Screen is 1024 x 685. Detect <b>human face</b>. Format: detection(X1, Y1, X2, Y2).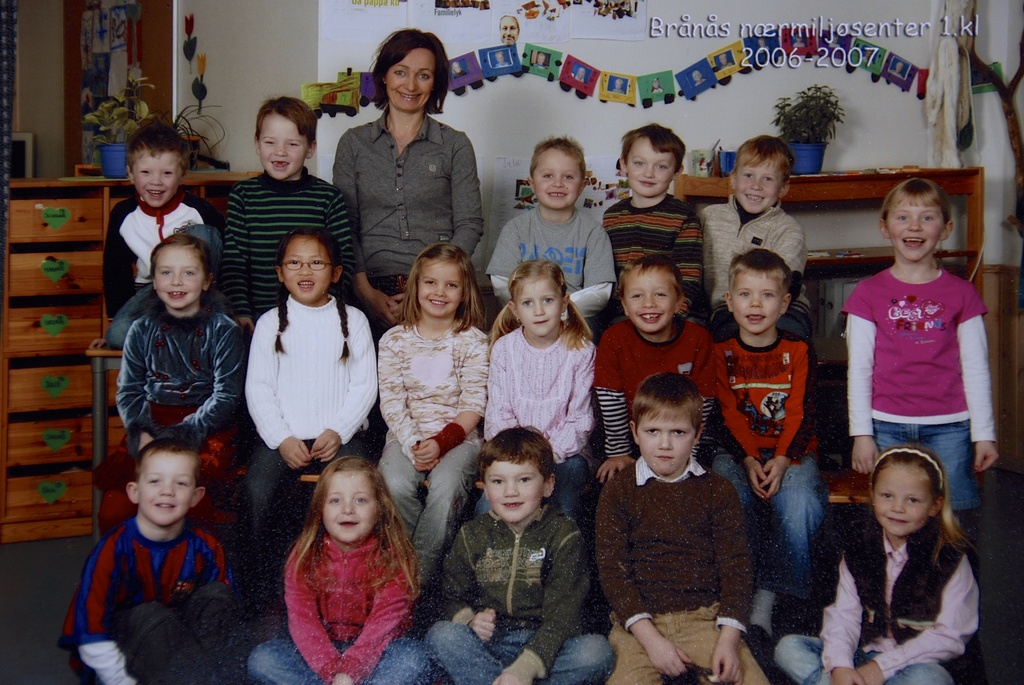
detection(887, 200, 947, 261).
